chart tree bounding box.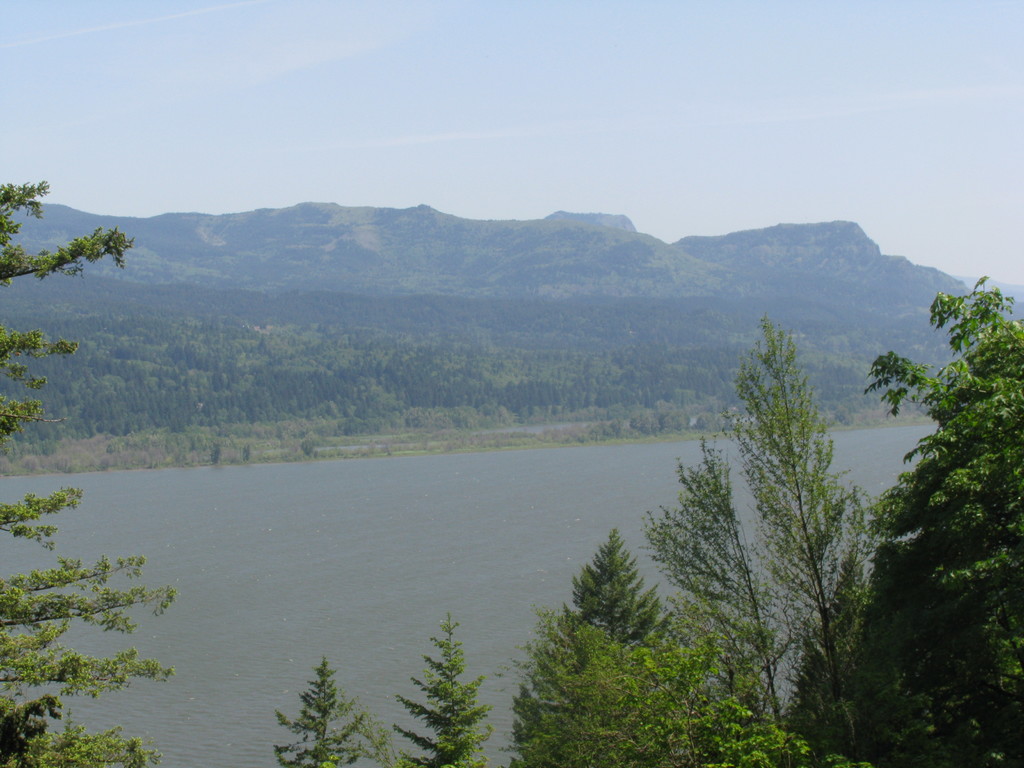
Charted: 0, 174, 186, 767.
